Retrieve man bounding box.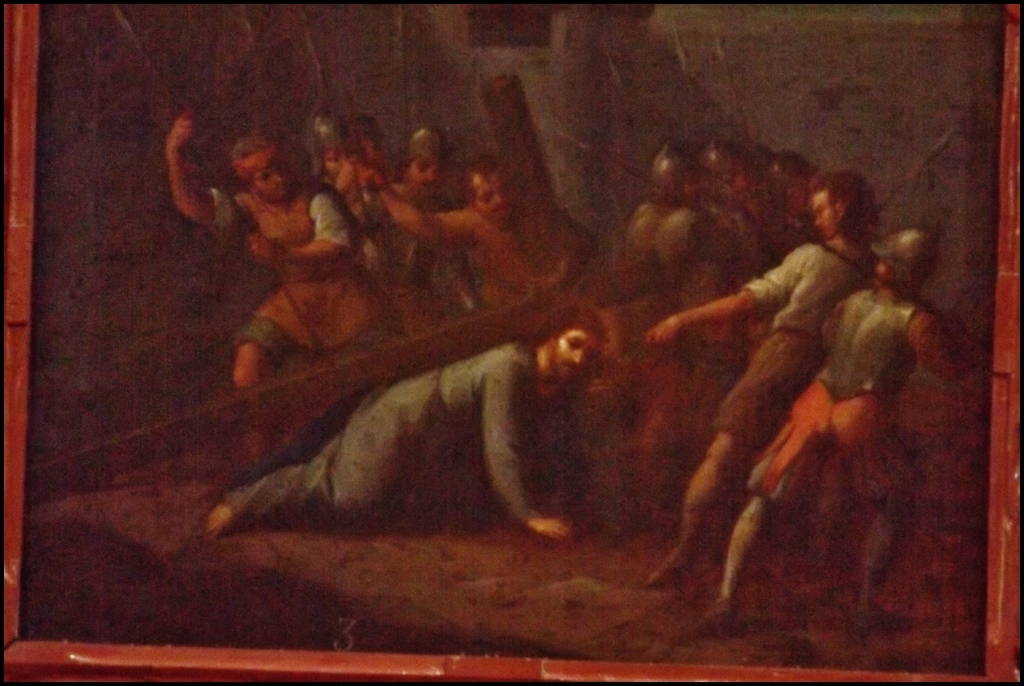
Bounding box: crop(195, 307, 609, 541).
